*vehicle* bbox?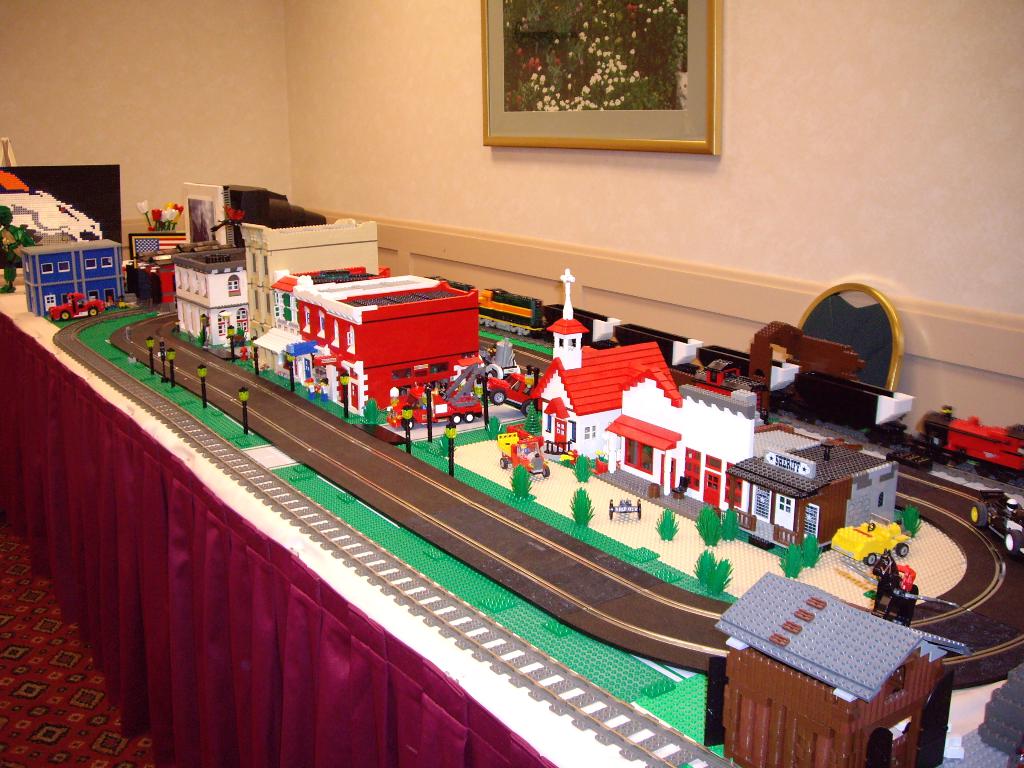
BBox(497, 429, 551, 481)
